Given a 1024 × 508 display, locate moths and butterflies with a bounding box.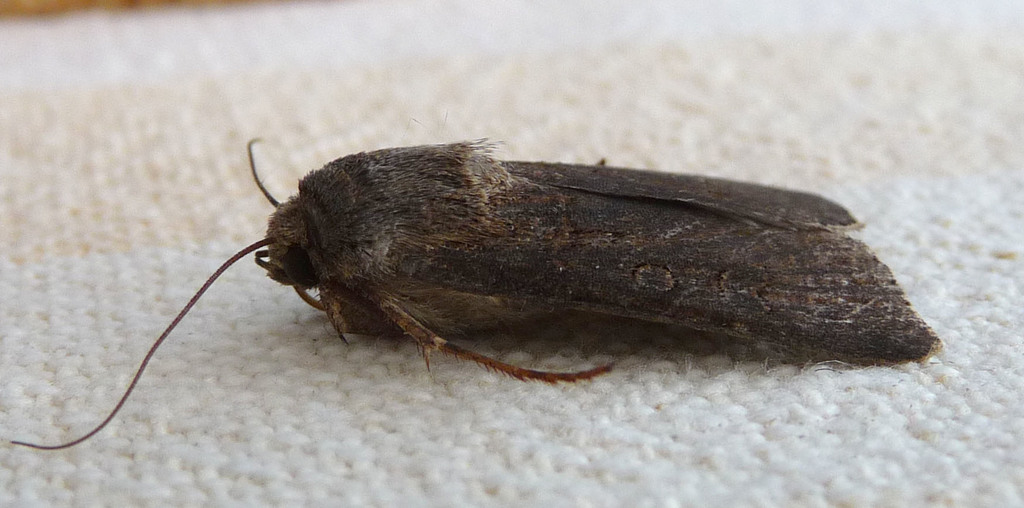
Located: <region>11, 133, 948, 452</region>.
